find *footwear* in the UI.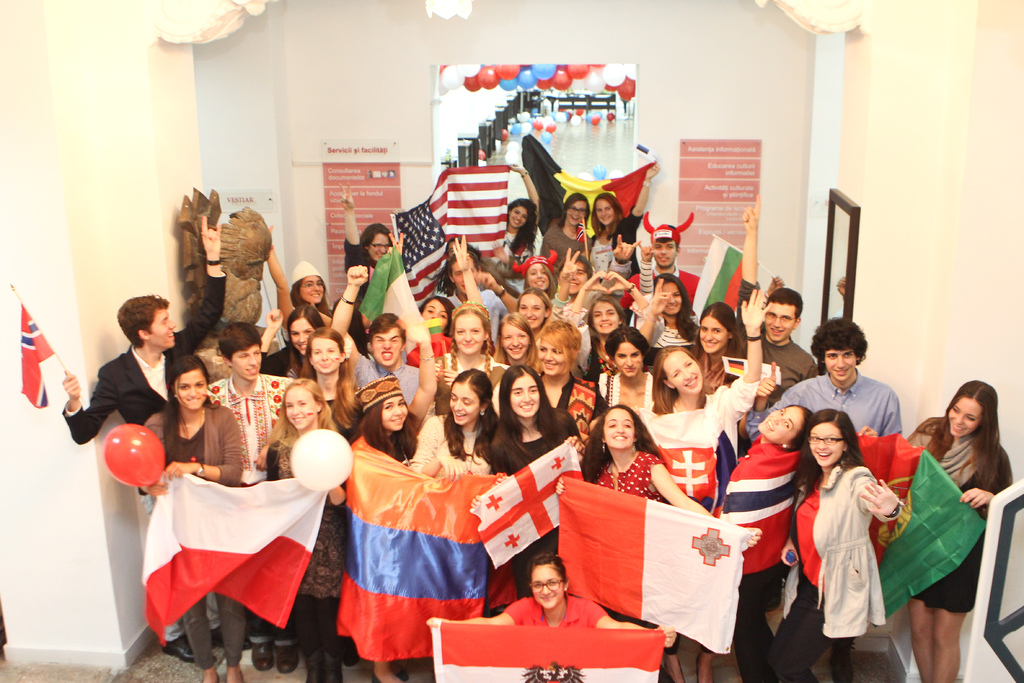
UI element at 397 671 410 679.
